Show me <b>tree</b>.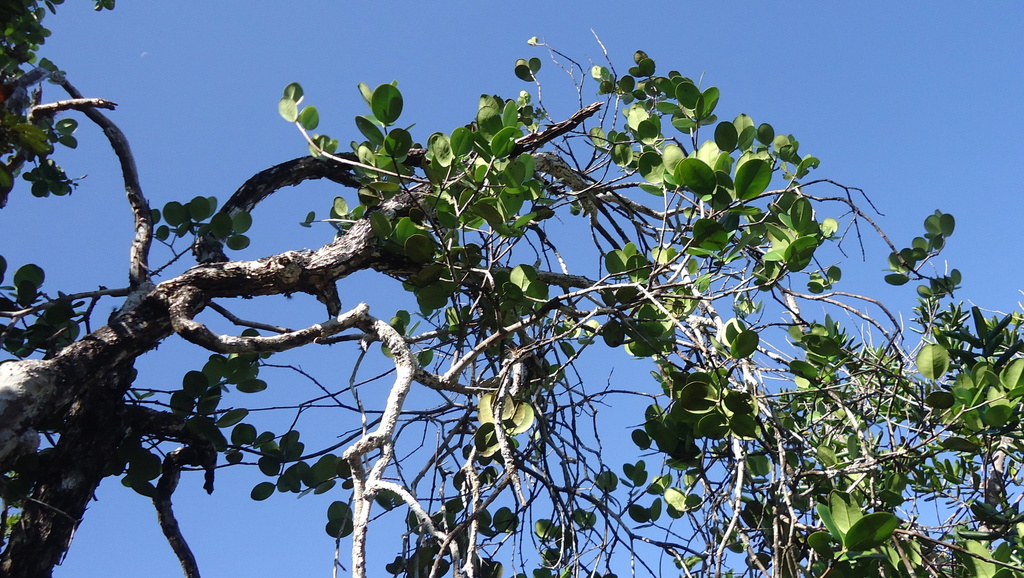
<b>tree</b> is here: 125, 0, 1006, 577.
